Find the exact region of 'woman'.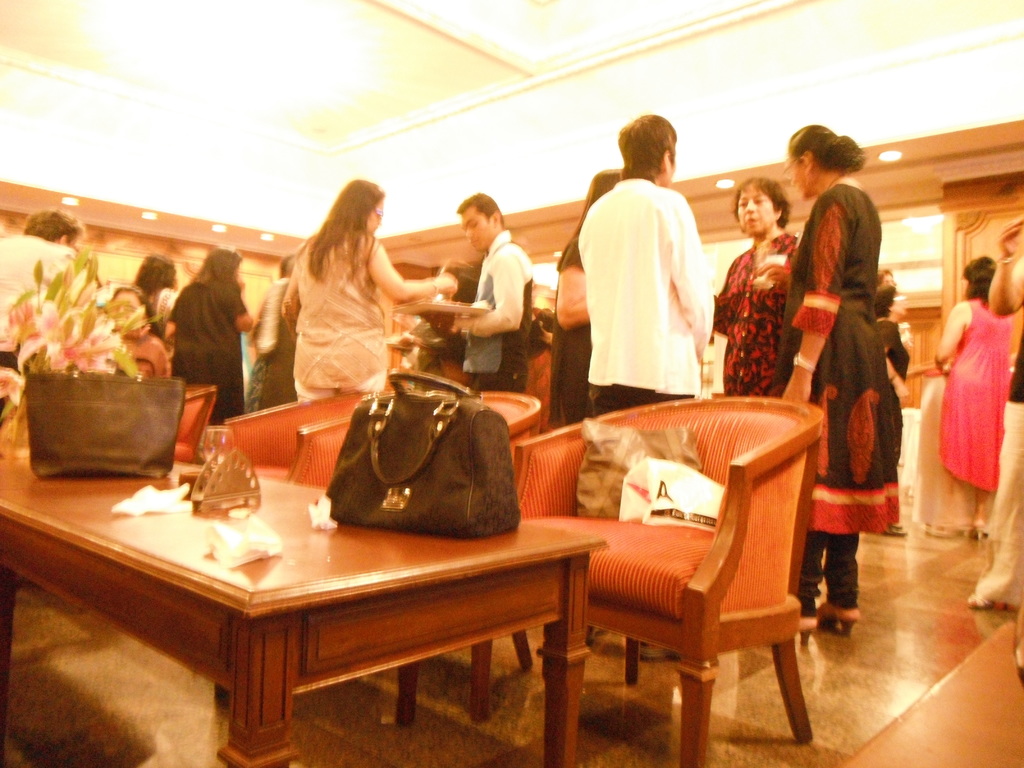
Exact region: (779,125,900,646).
